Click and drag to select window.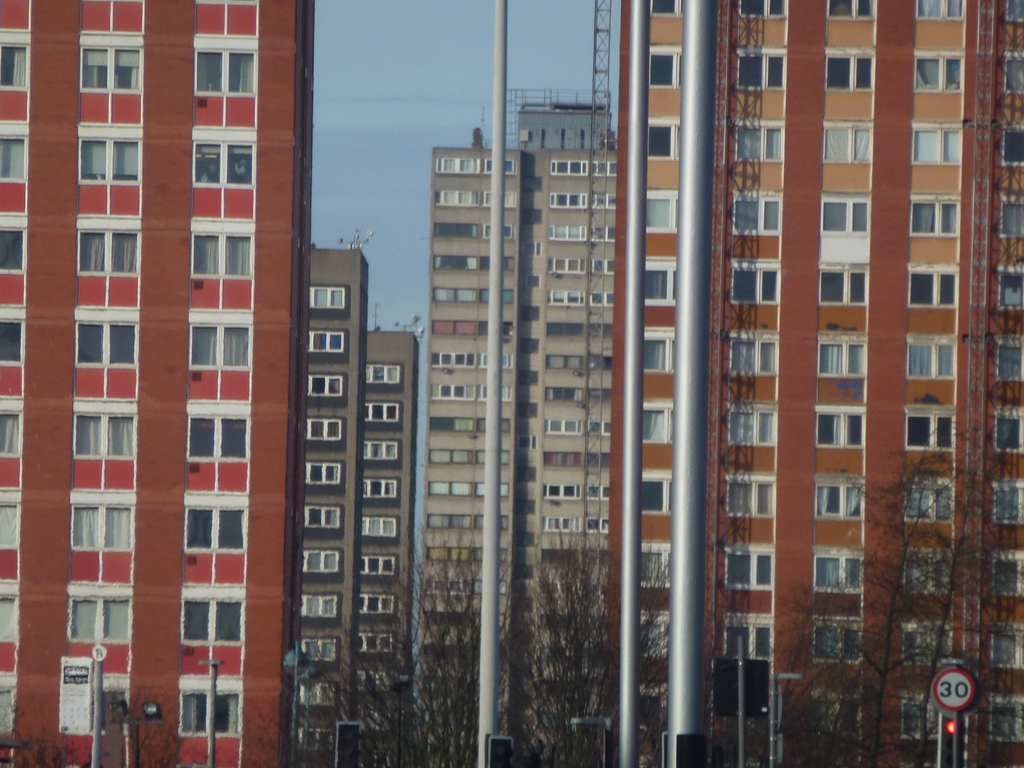
Selection: {"left": 304, "top": 458, "right": 340, "bottom": 484}.
